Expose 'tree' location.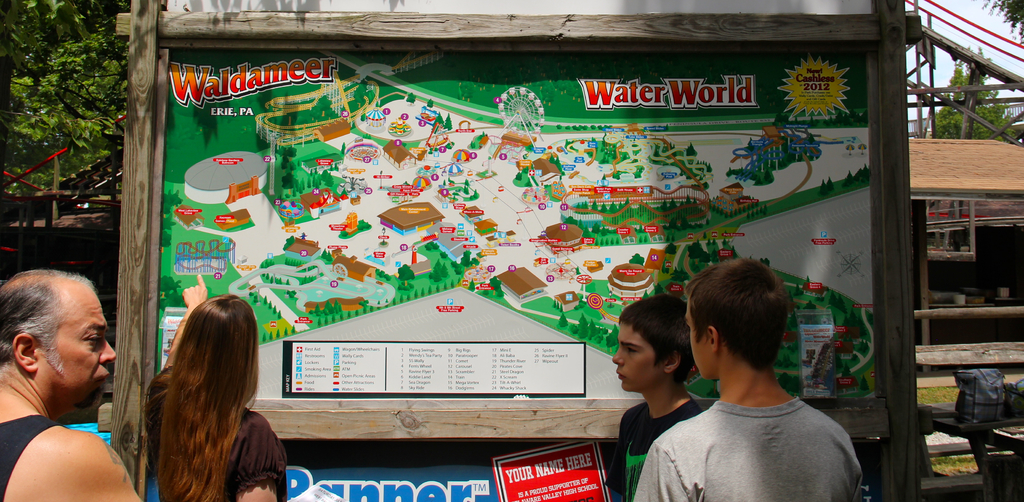
Exposed at 589 317 596 339.
